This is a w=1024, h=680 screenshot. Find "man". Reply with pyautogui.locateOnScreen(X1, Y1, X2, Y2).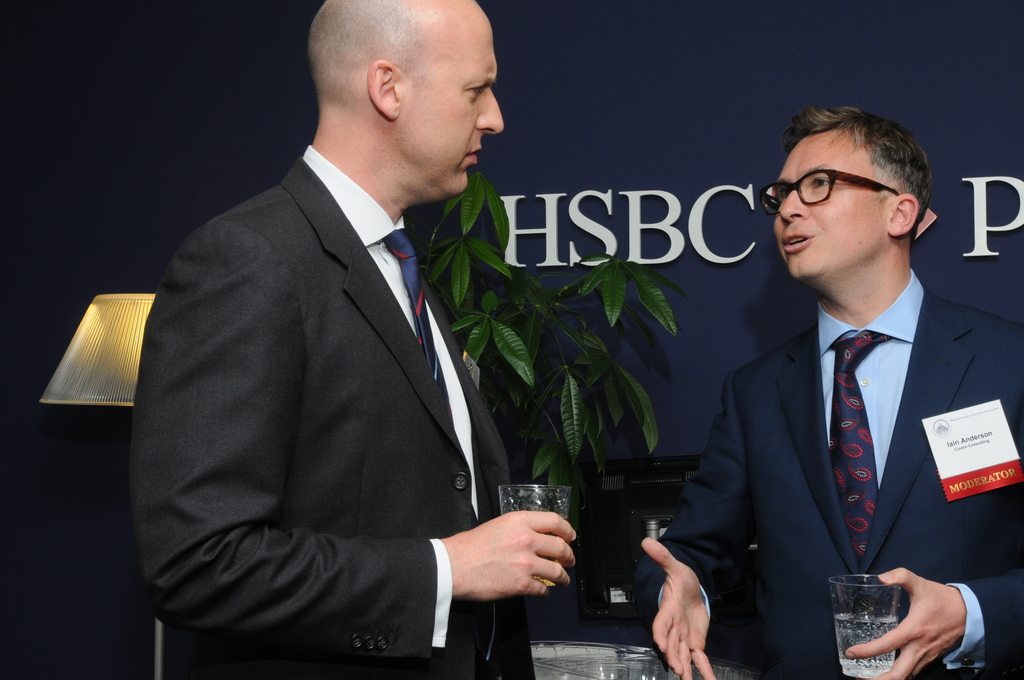
pyautogui.locateOnScreen(109, 0, 536, 671).
